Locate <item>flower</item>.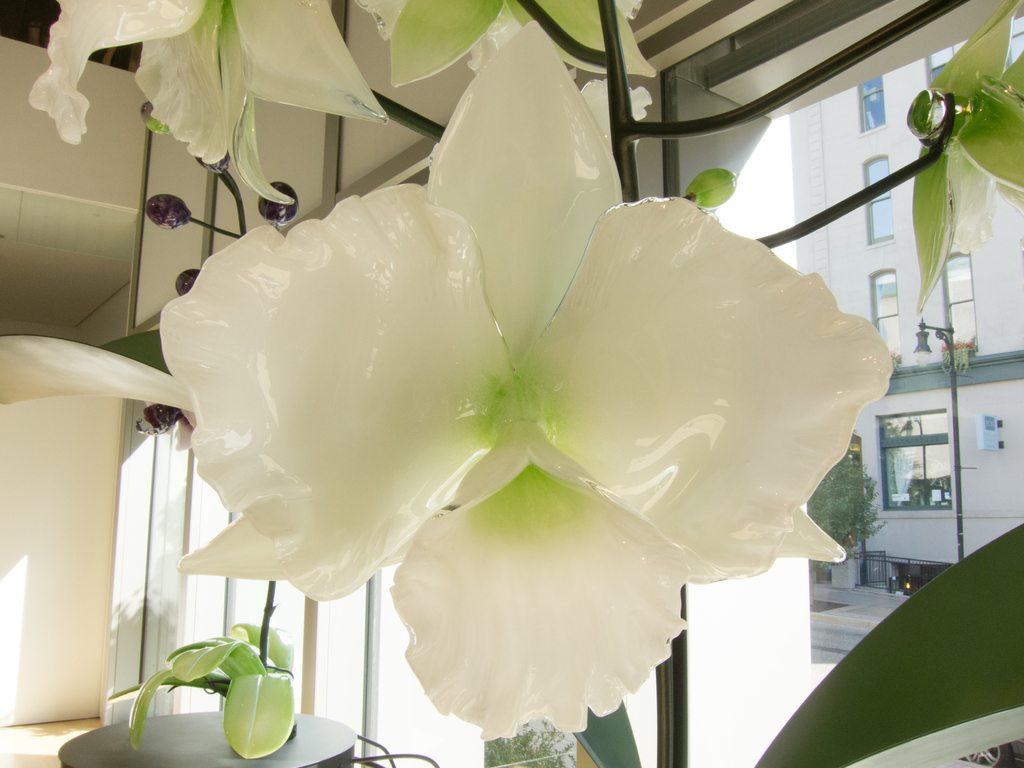
Bounding box: crop(28, 0, 393, 203).
